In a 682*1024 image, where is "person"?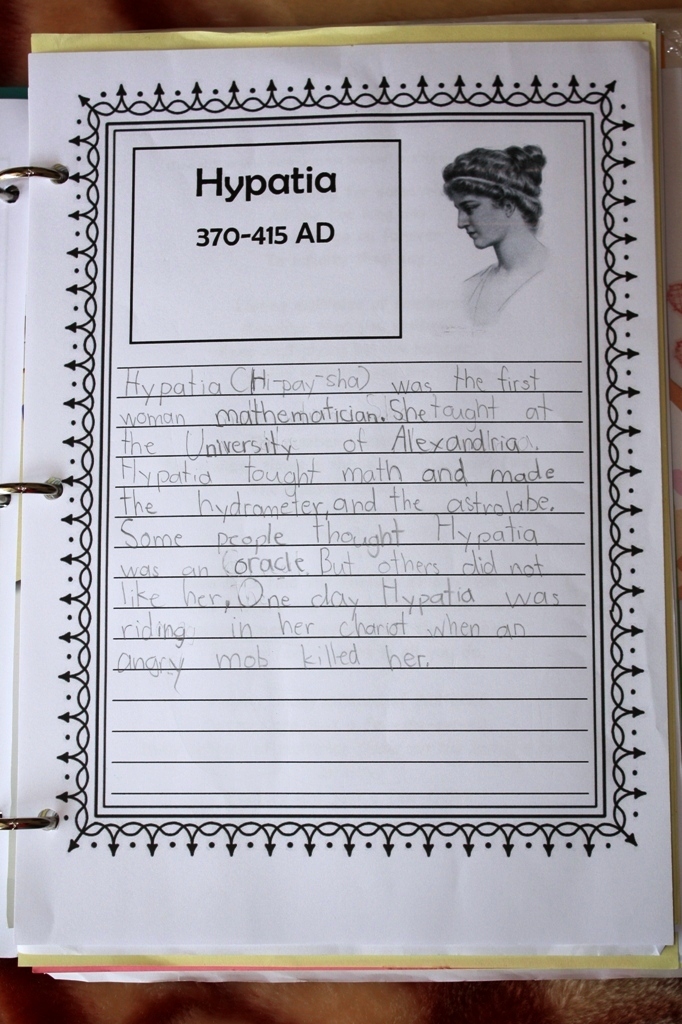
locate(438, 128, 561, 322).
